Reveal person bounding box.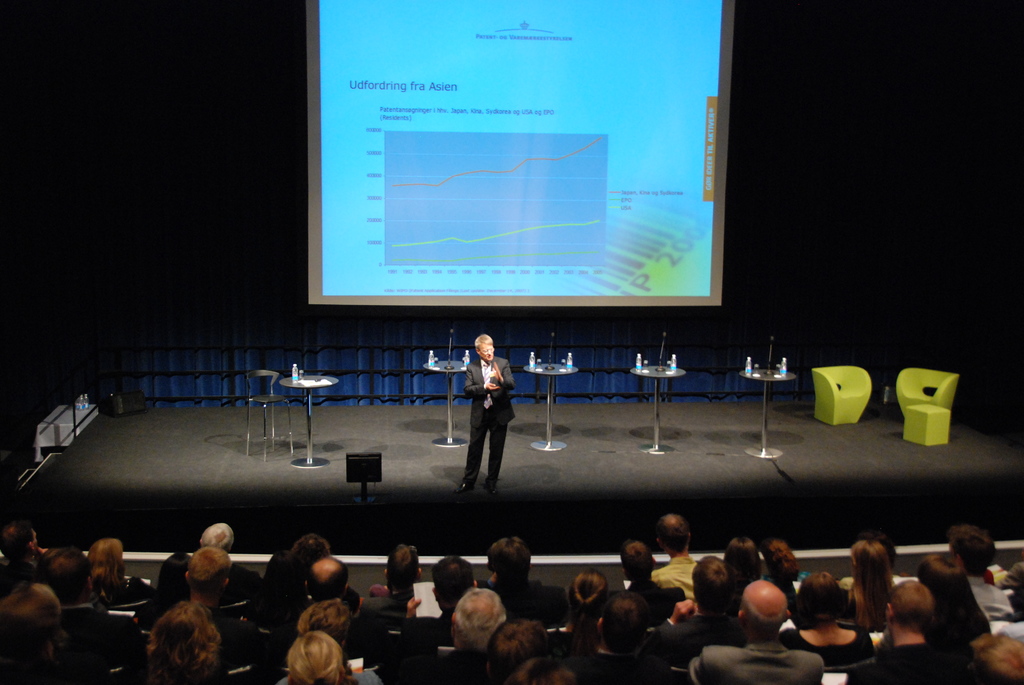
Revealed: bbox(561, 587, 683, 684).
